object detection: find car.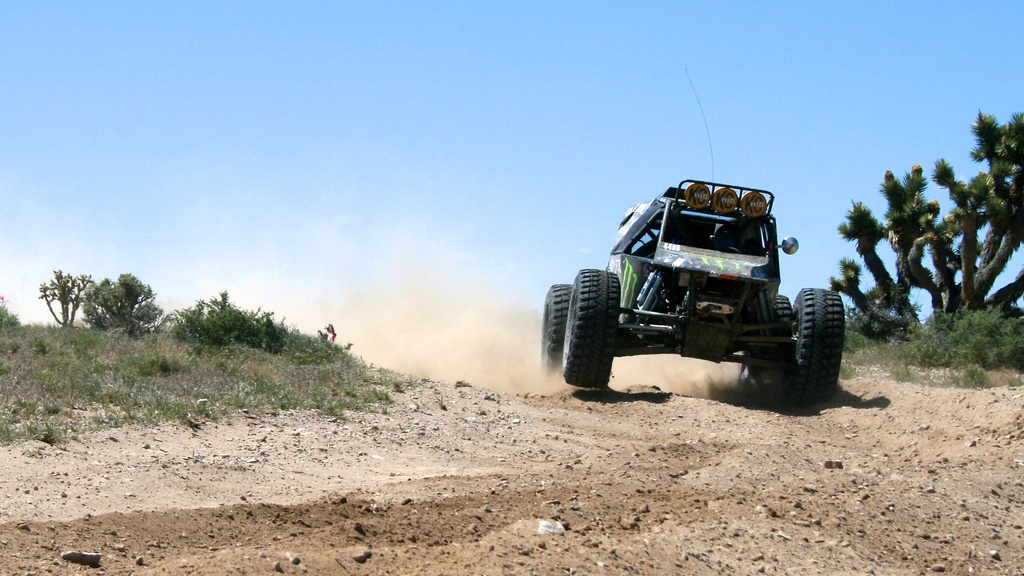
{"x1": 552, "y1": 154, "x2": 853, "y2": 406}.
